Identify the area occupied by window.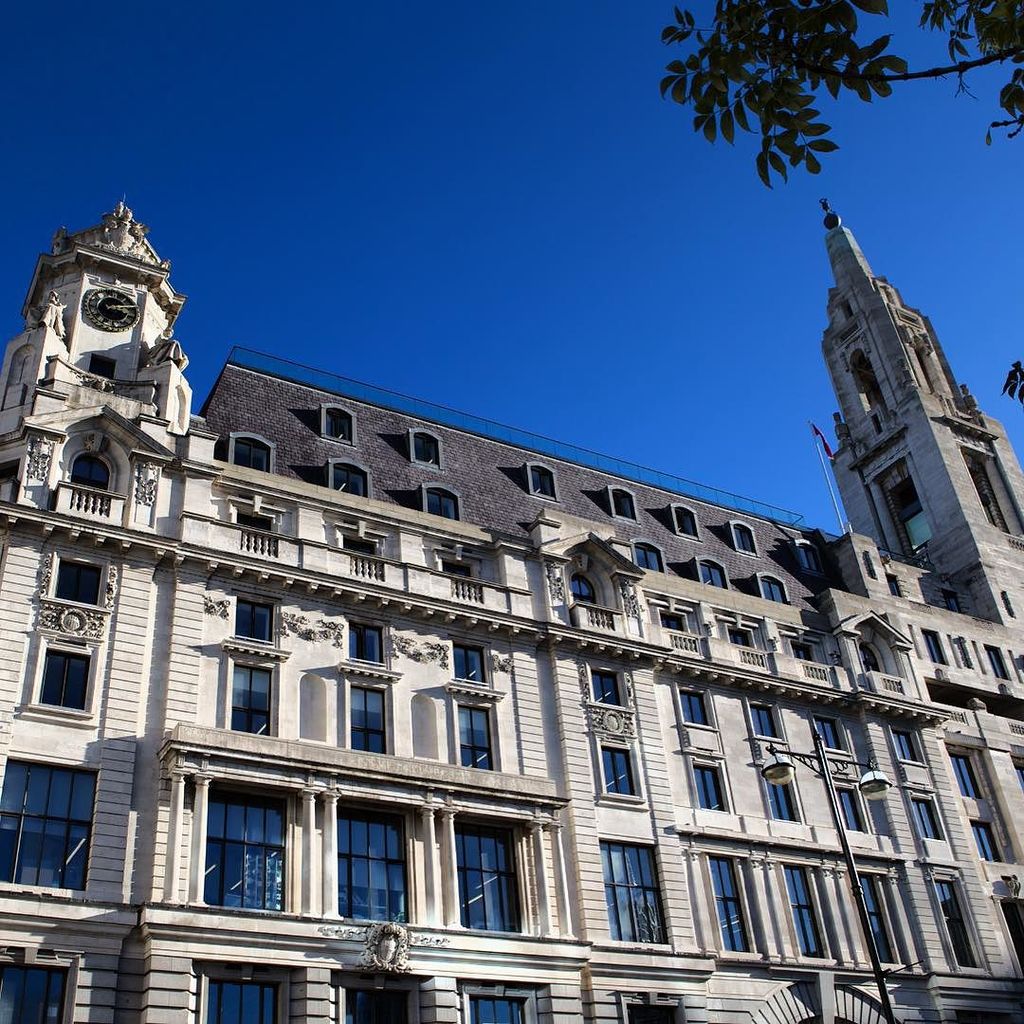
Area: [759, 771, 795, 820].
